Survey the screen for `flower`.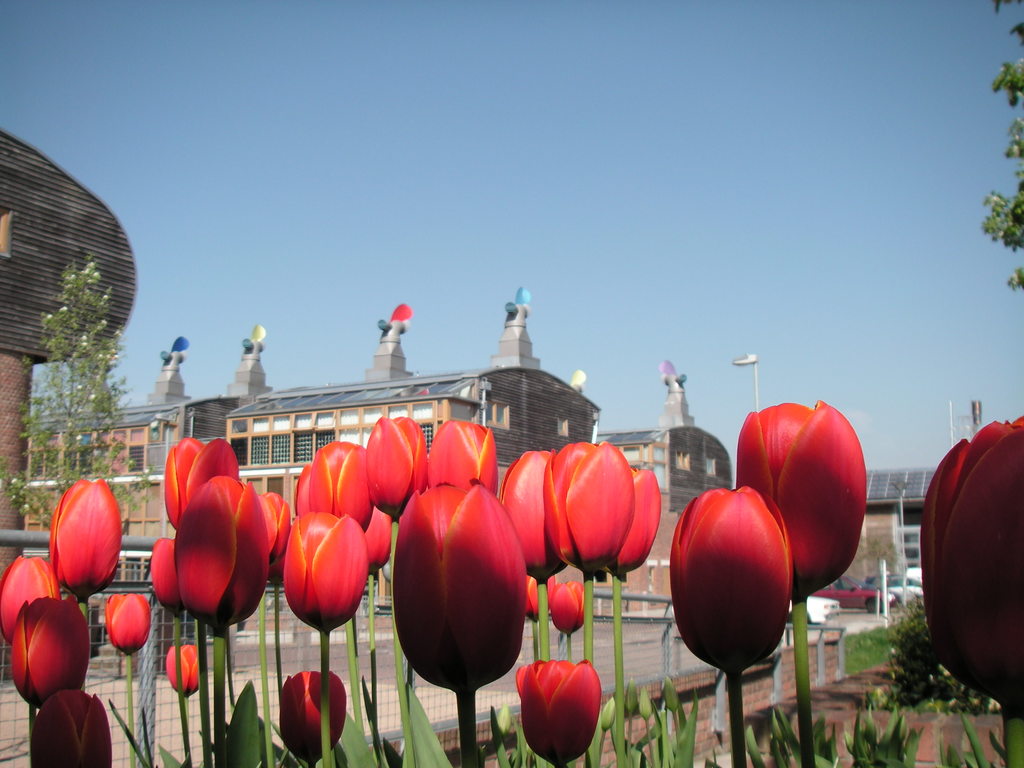
Survey found: [520,573,550,621].
